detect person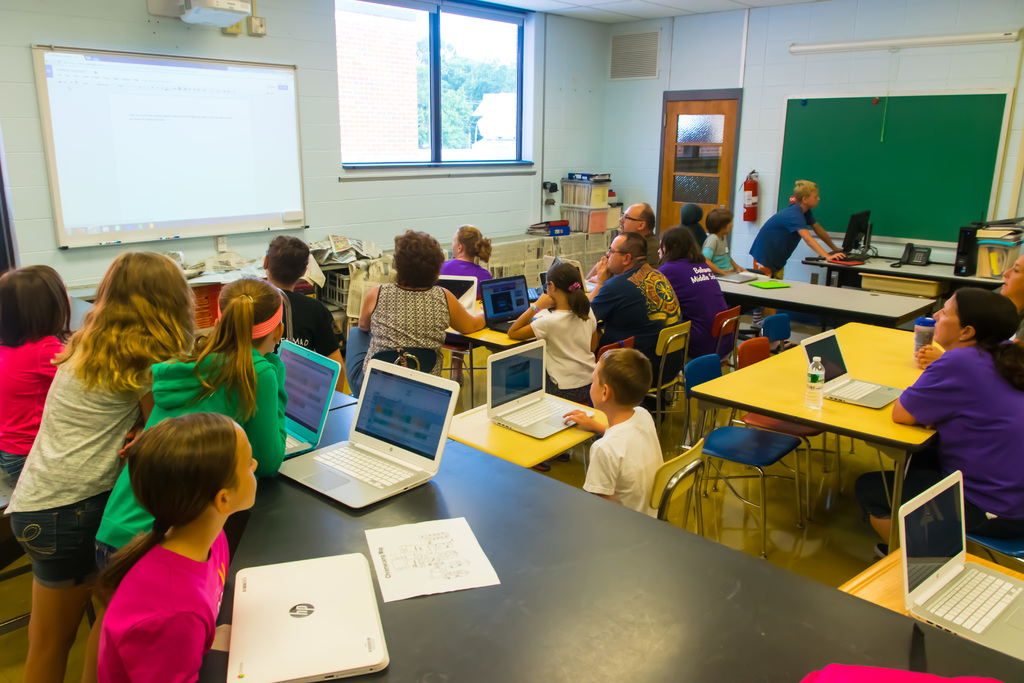
left=347, top=220, right=491, bottom=383
